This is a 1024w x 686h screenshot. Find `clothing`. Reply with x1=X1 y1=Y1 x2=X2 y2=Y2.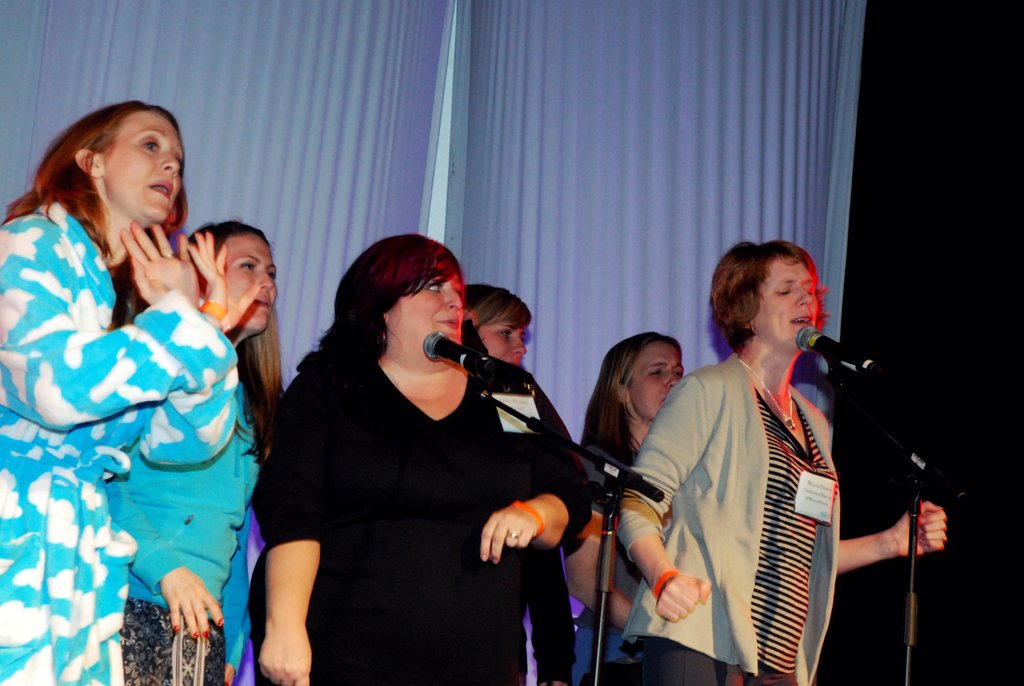
x1=250 y1=343 x2=588 y2=685.
